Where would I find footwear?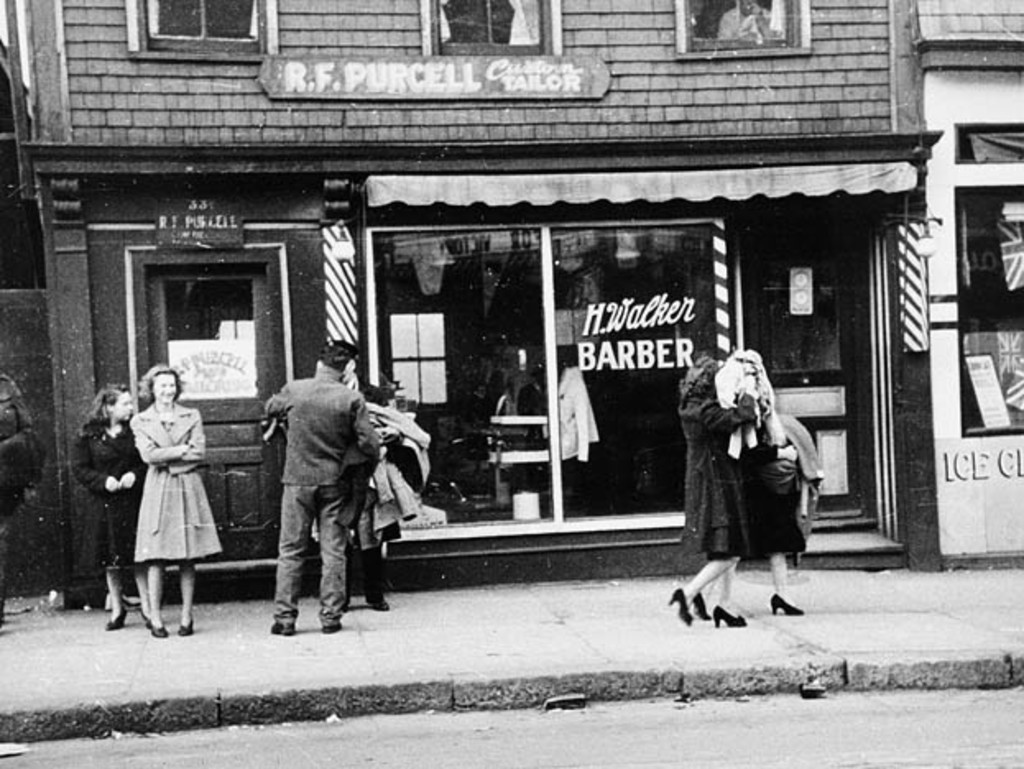
At locate(695, 595, 707, 623).
